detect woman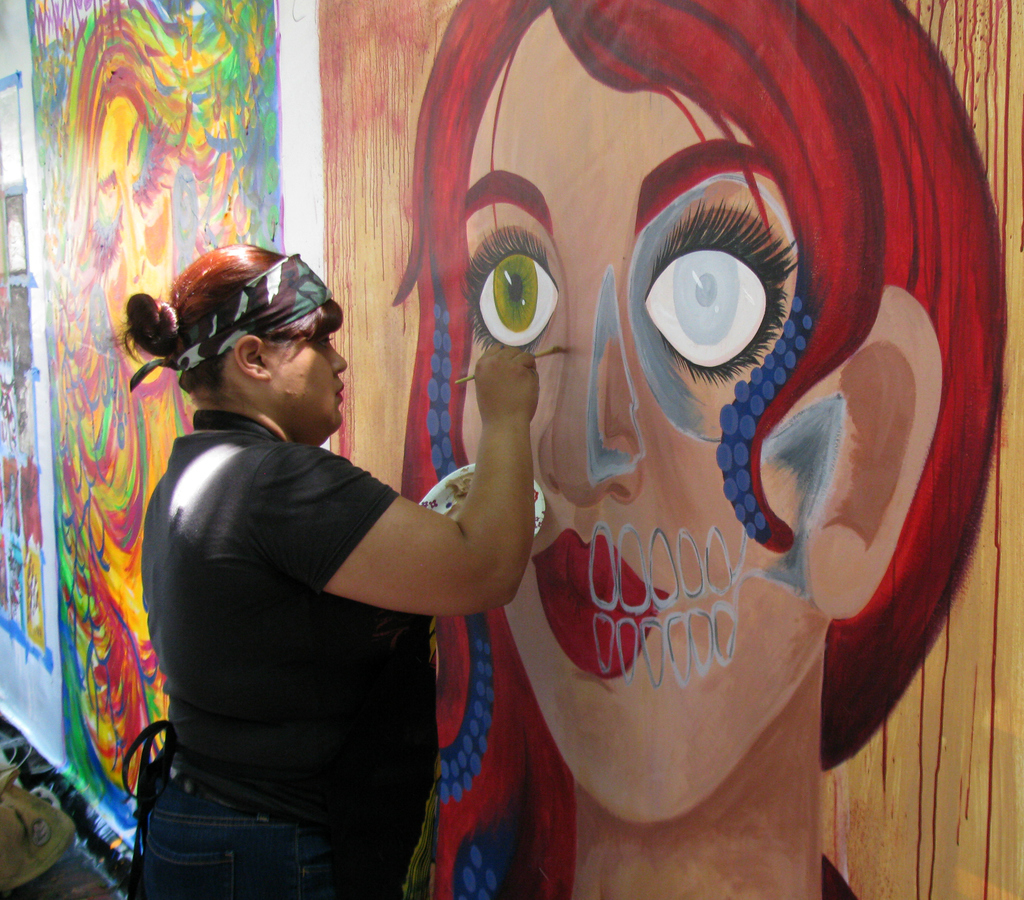
70 24 218 496
